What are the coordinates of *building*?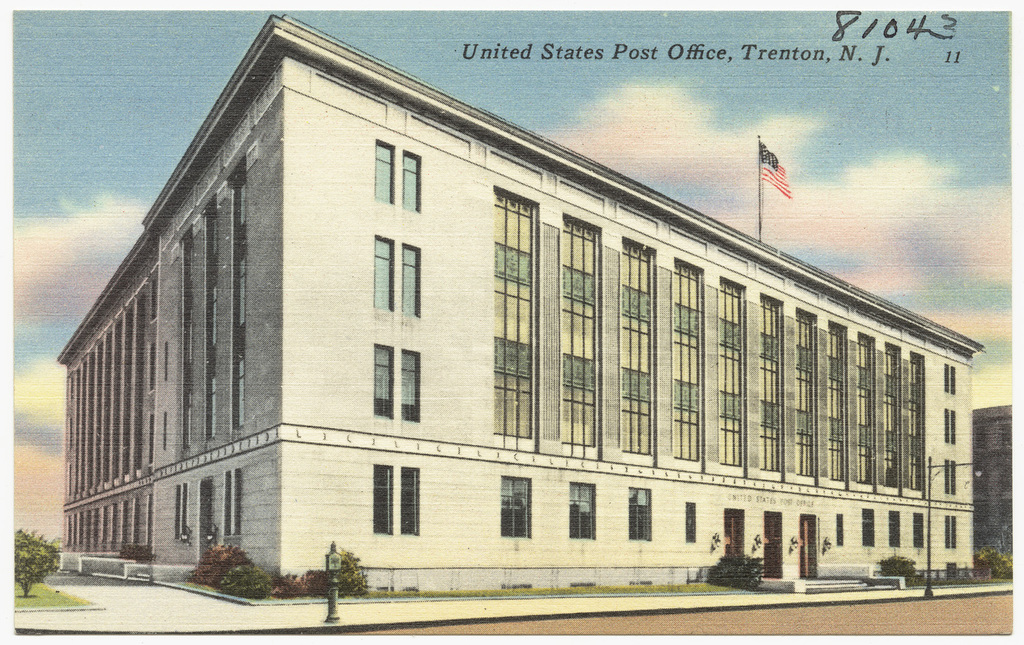
973 407 1012 558.
